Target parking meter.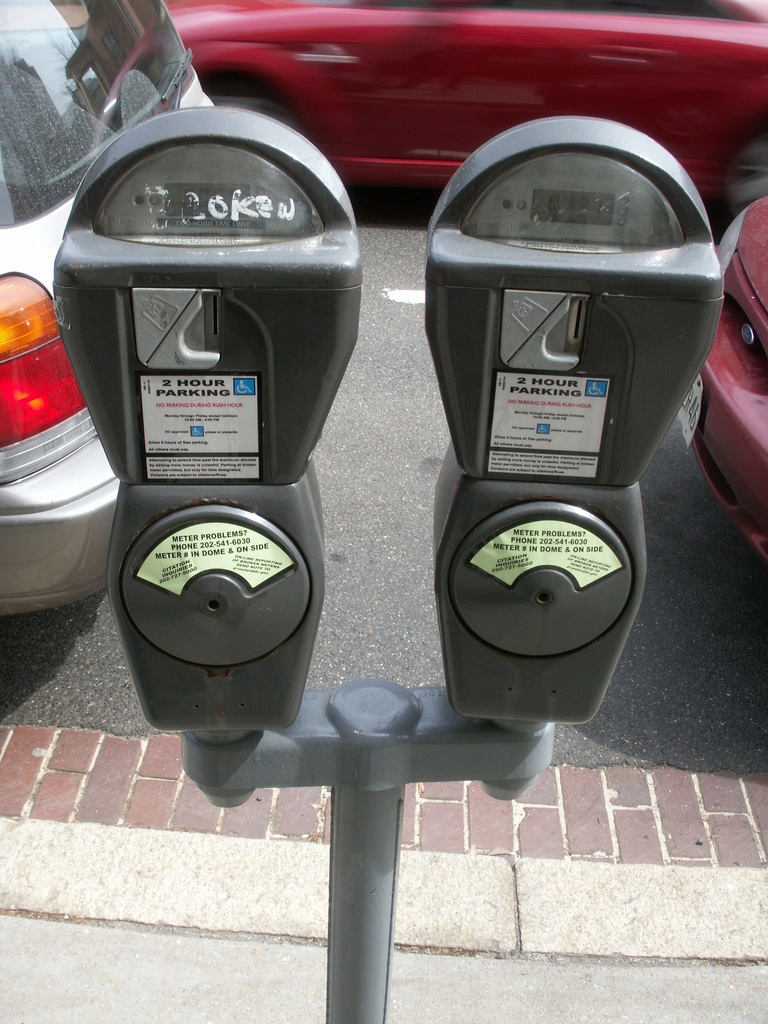
Target region: 420/113/730/729.
